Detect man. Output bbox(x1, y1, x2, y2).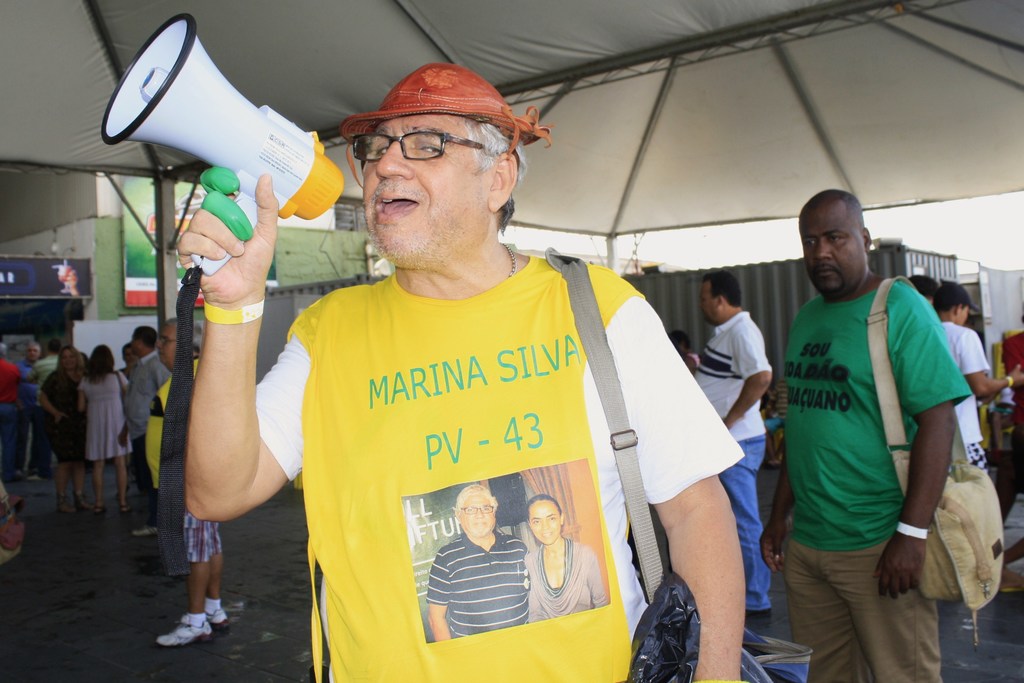
bbox(145, 319, 232, 648).
